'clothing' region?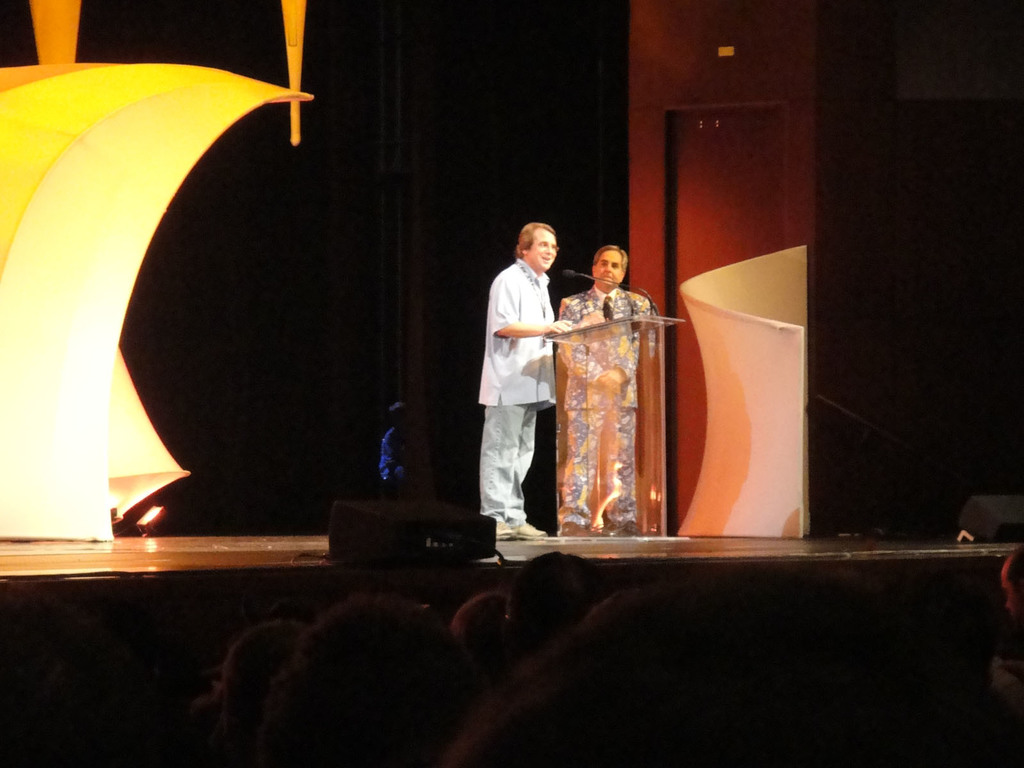
484/223/577/541
